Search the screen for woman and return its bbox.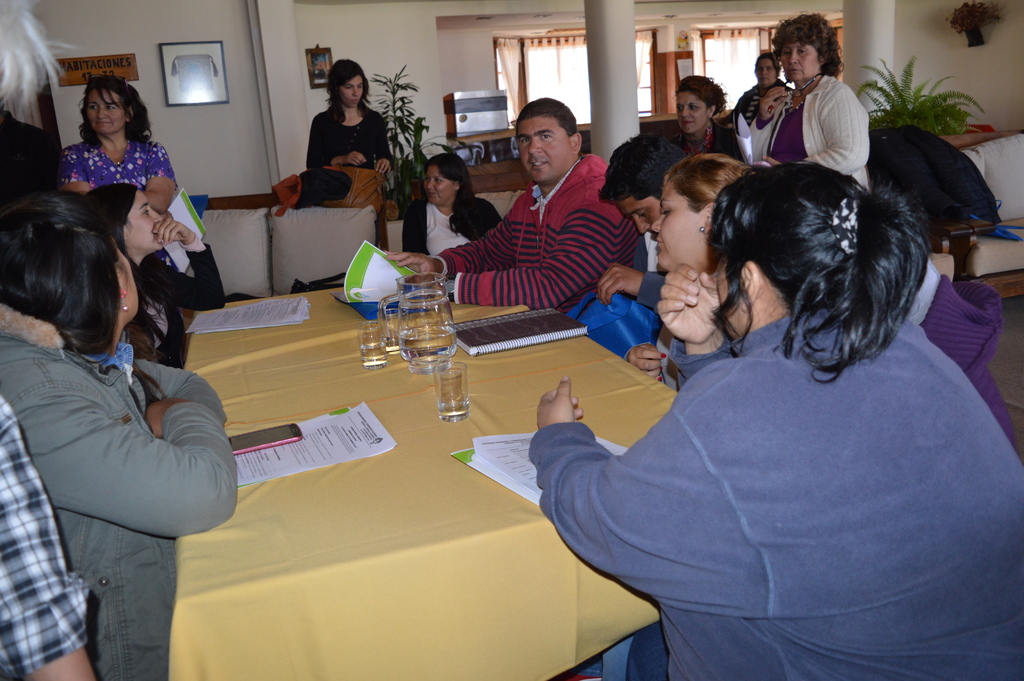
Found: <box>0,191,239,680</box>.
